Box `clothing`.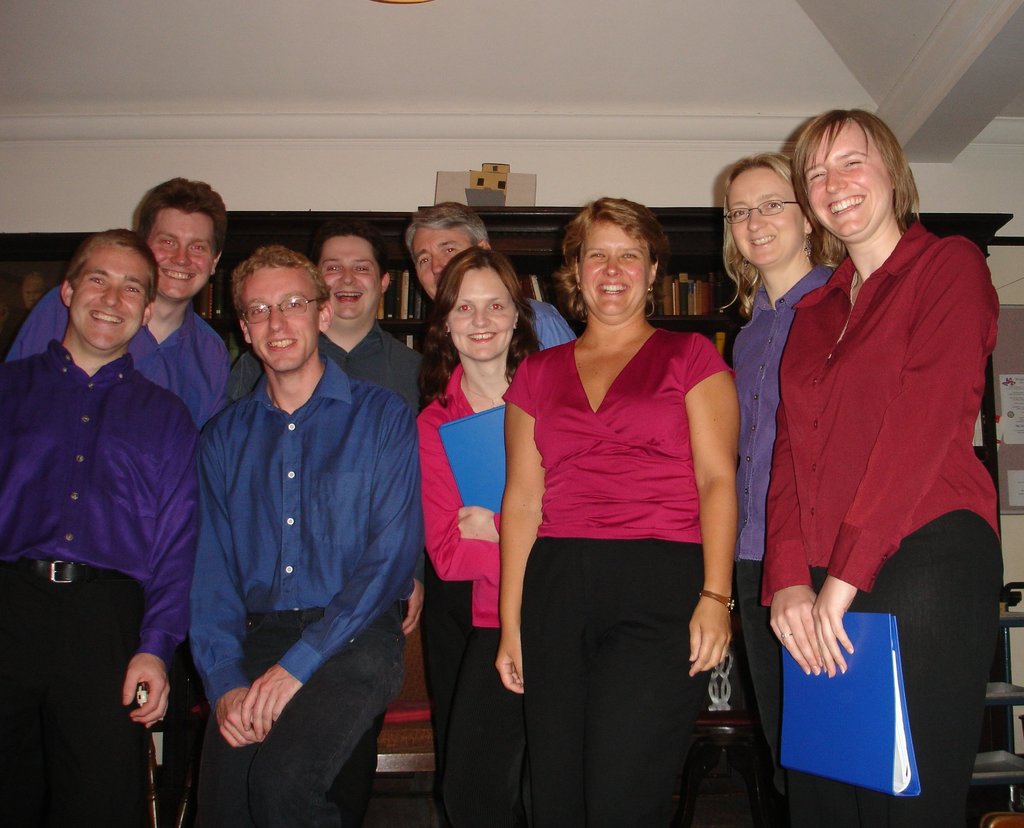
bbox(406, 357, 529, 825).
